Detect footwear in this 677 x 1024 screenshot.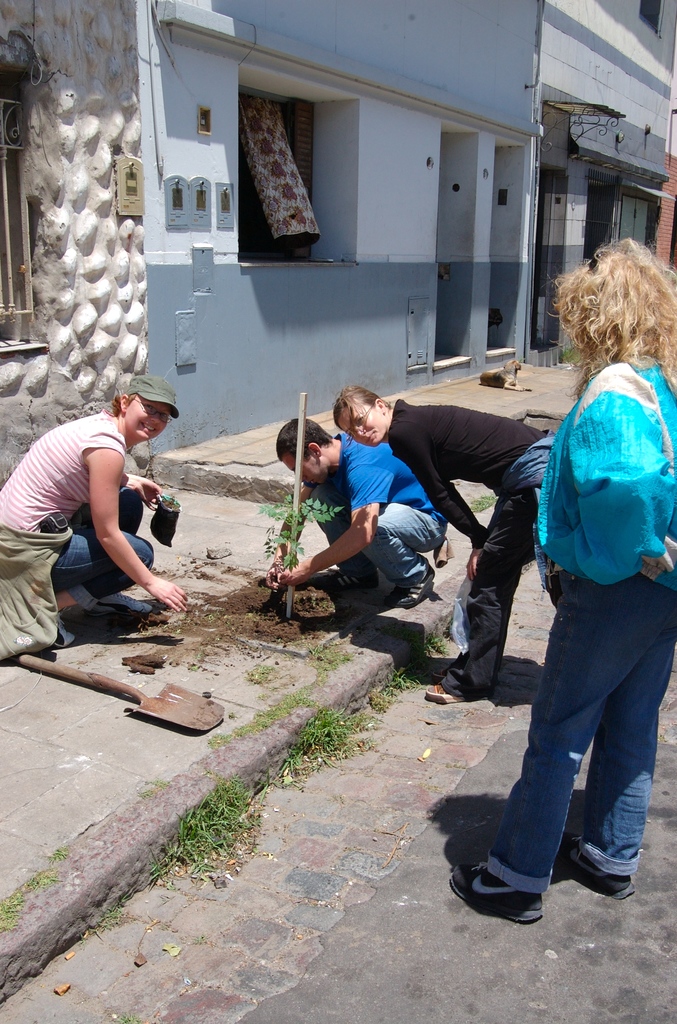
Detection: x1=452, y1=858, x2=542, y2=924.
